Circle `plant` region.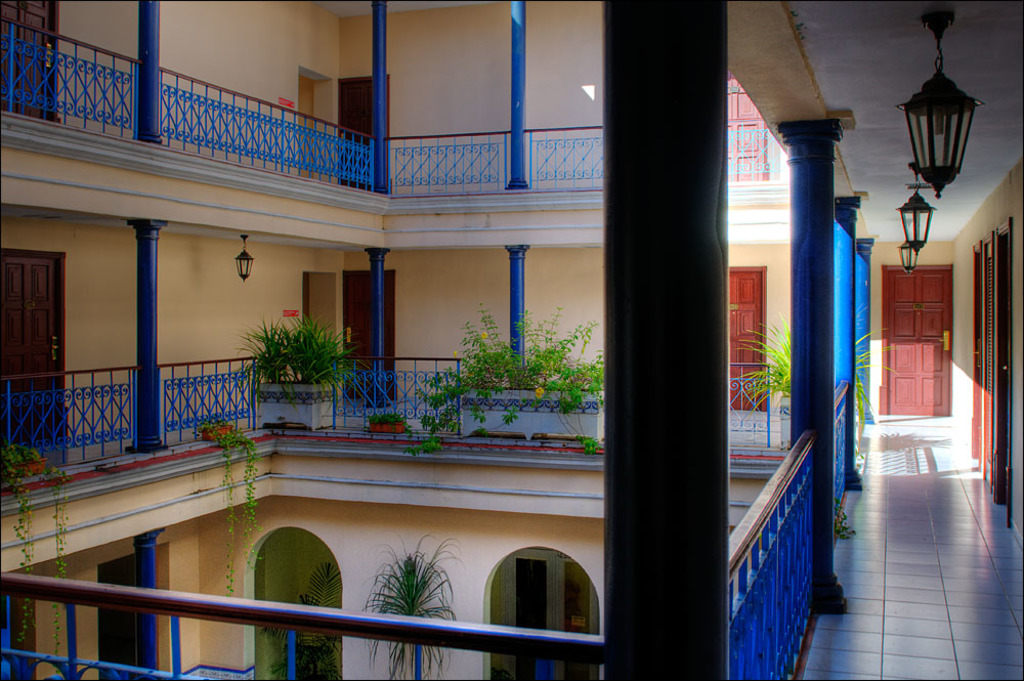
Region: [x1=365, y1=408, x2=401, y2=429].
